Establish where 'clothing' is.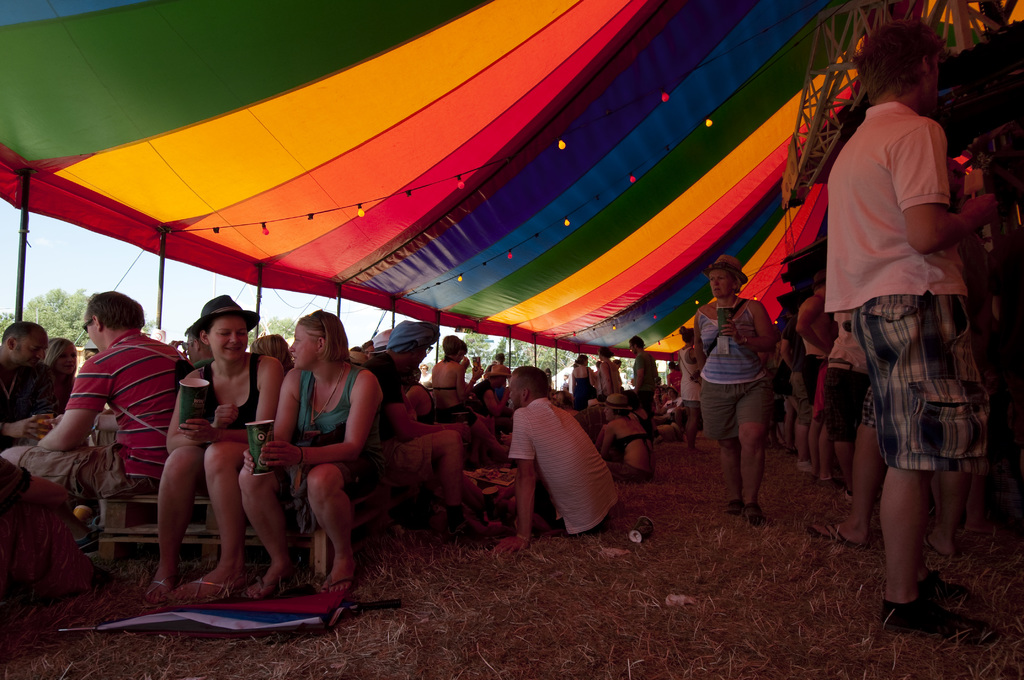
Established at [left=694, top=374, right=769, bottom=436].
